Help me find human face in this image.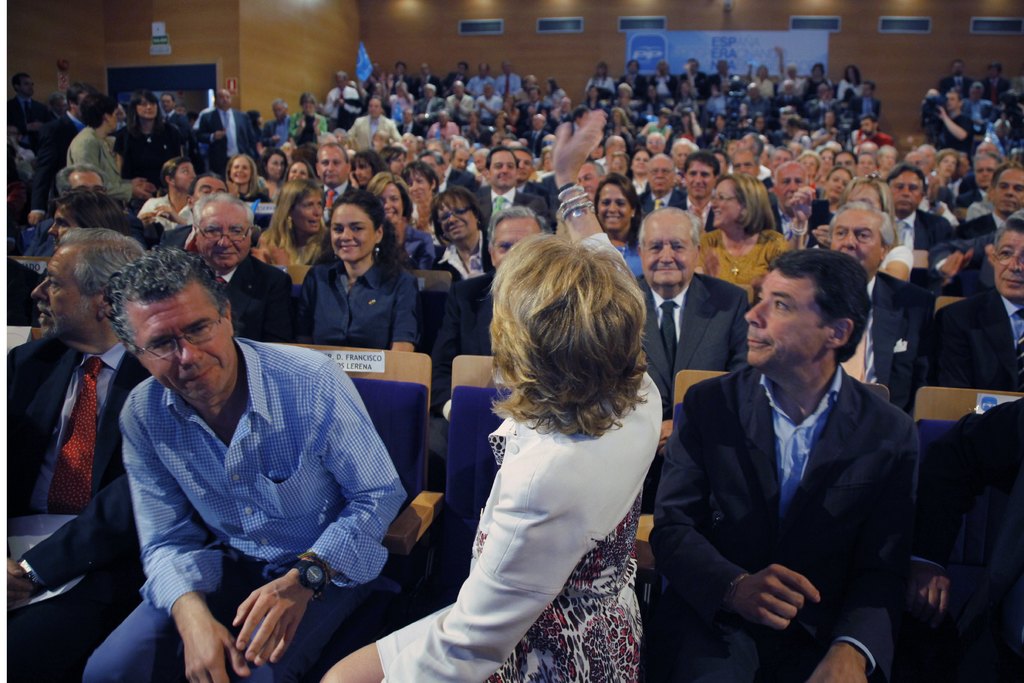
Found it: select_region(200, 207, 250, 270).
